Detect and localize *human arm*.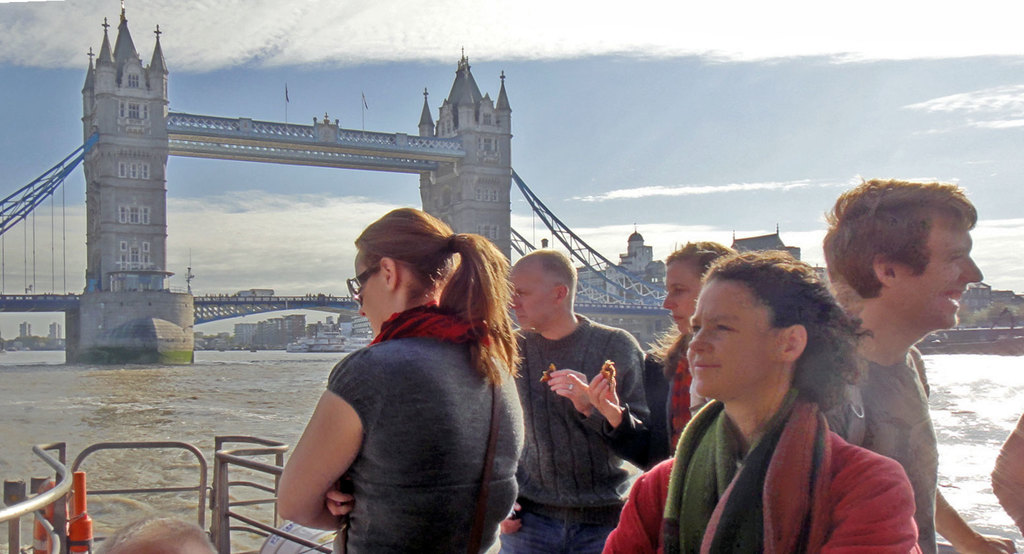
Localized at pyautogui.locateOnScreen(496, 501, 525, 537).
